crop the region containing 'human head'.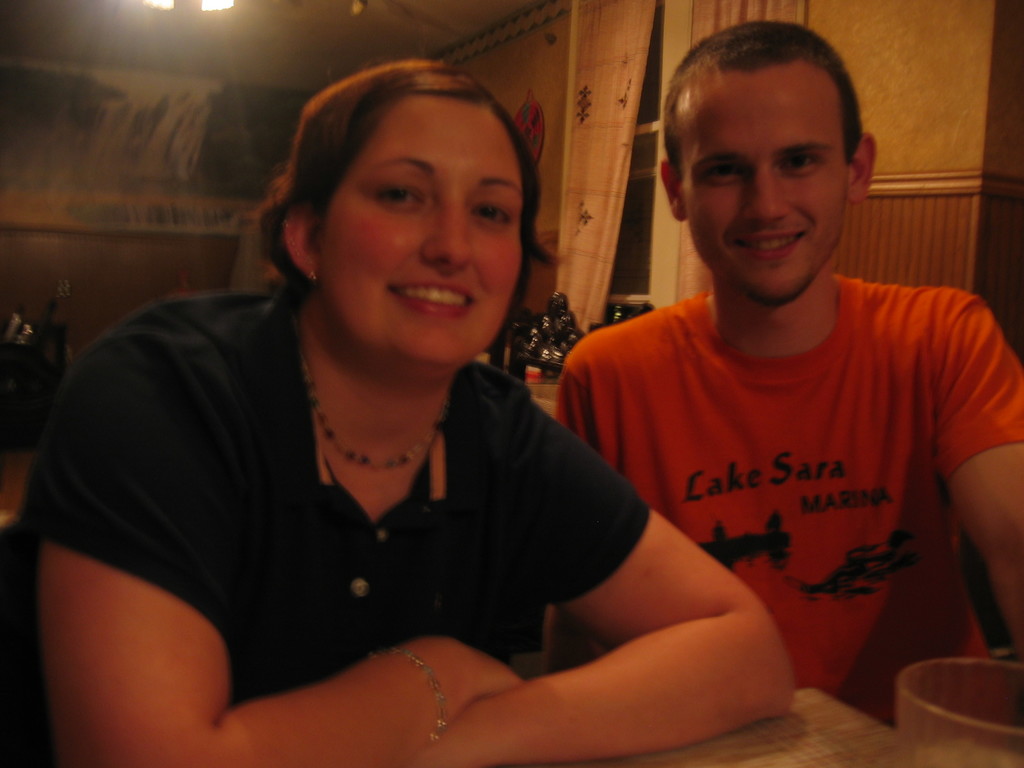
Crop region: {"x1": 267, "y1": 51, "x2": 538, "y2": 332}.
